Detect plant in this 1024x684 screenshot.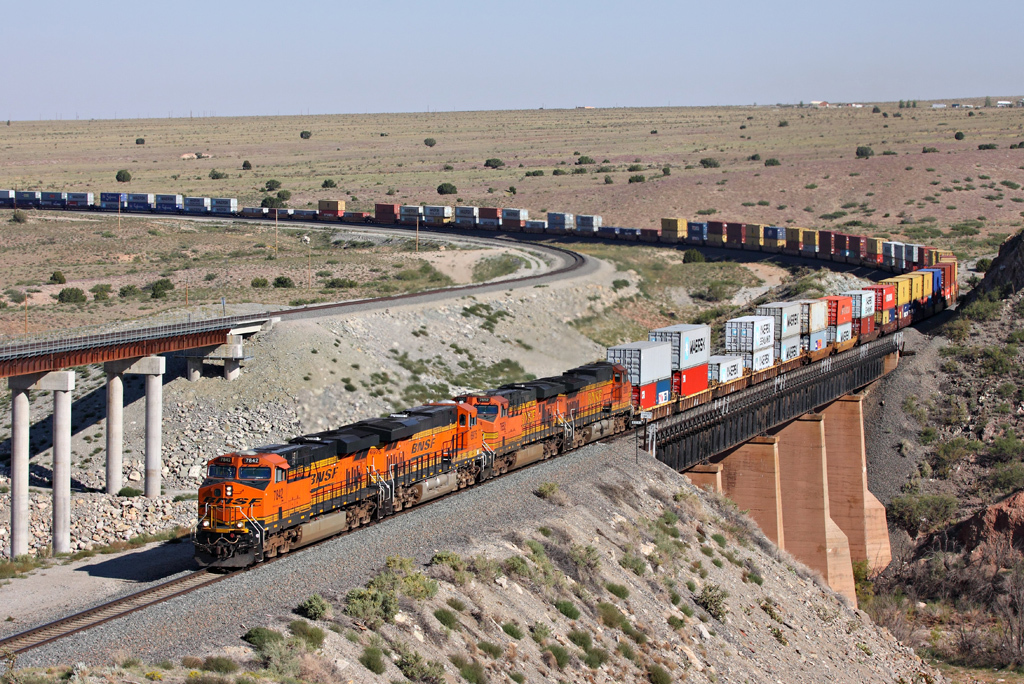
Detection: <region>186, 675, 230, 683</region>.
